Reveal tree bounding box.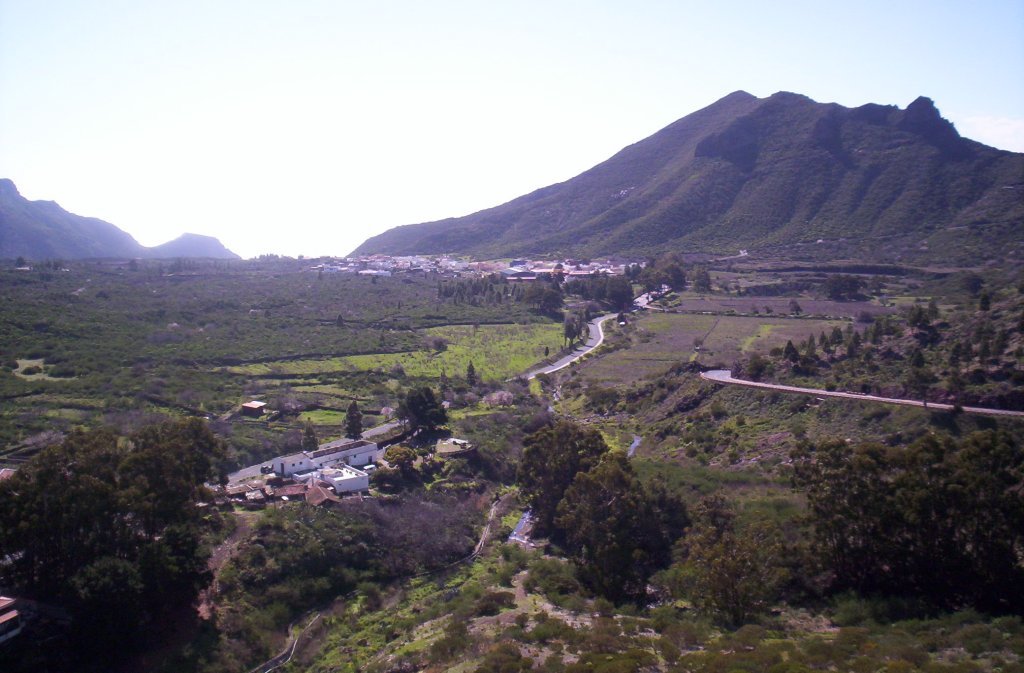
Revealed: <box>464,360,477,387</box>.
